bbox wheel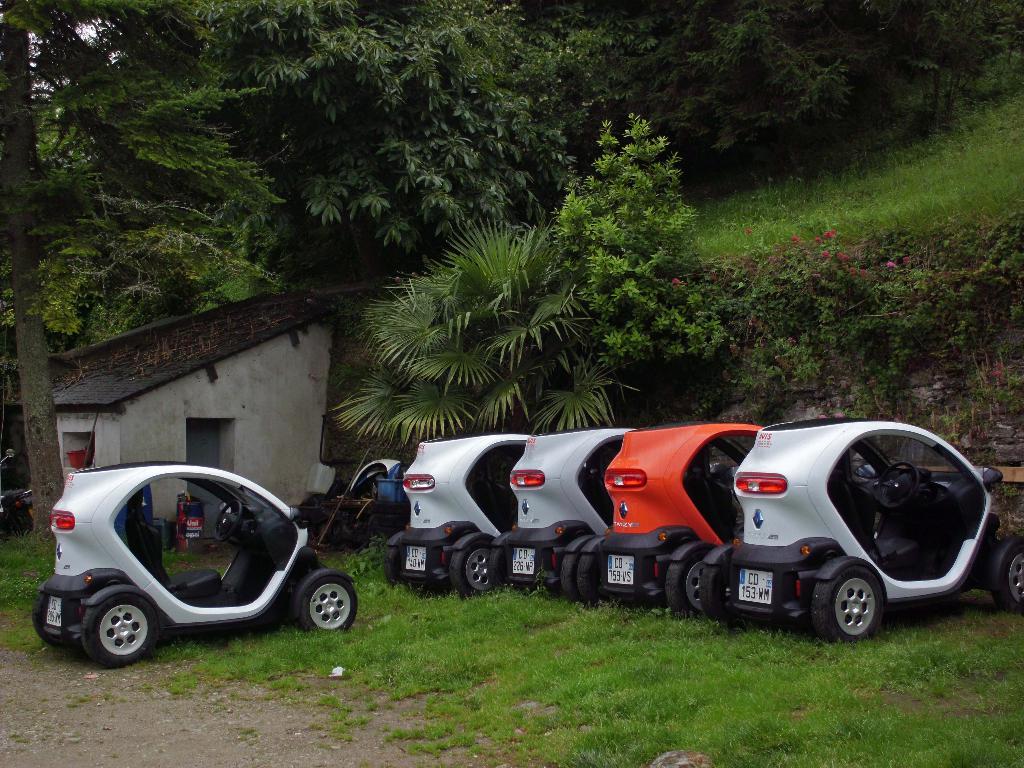
700,563,734,621
